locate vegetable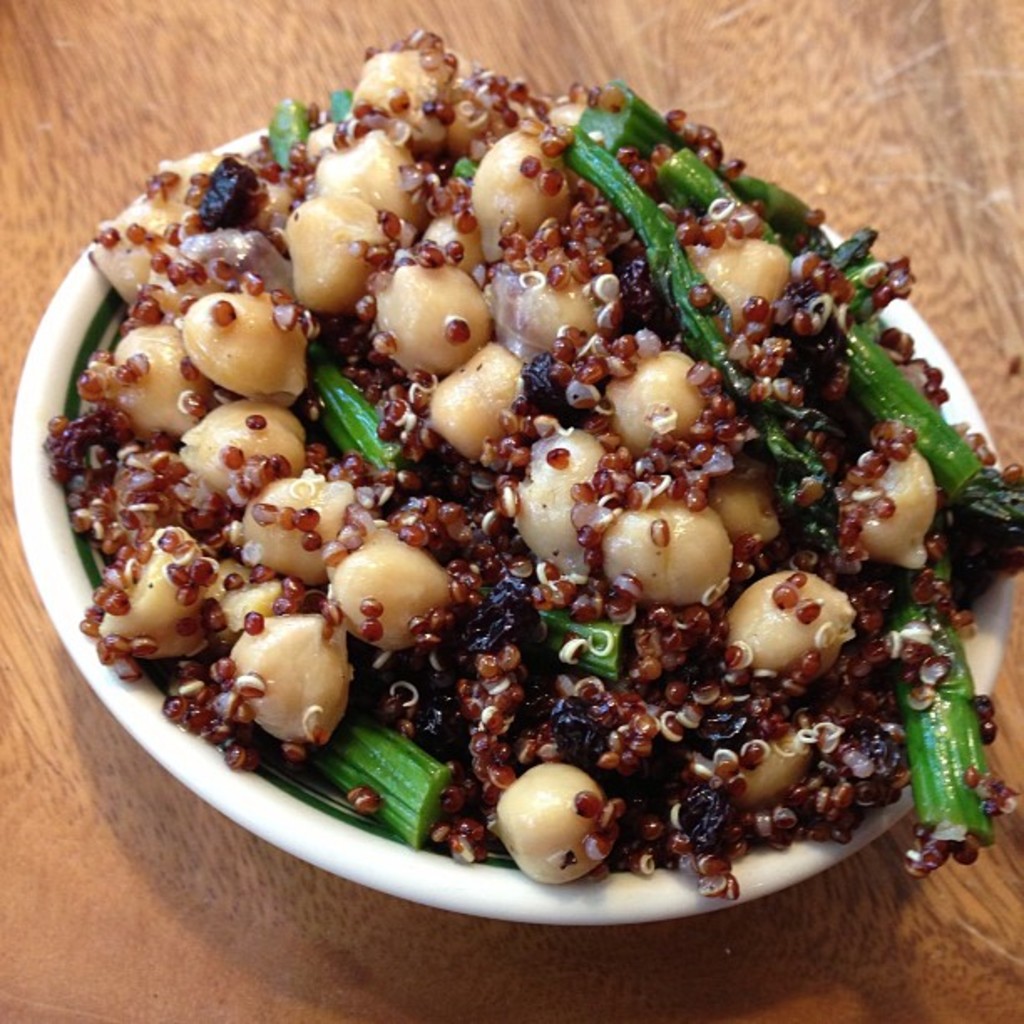
572, 84, 735, 177
